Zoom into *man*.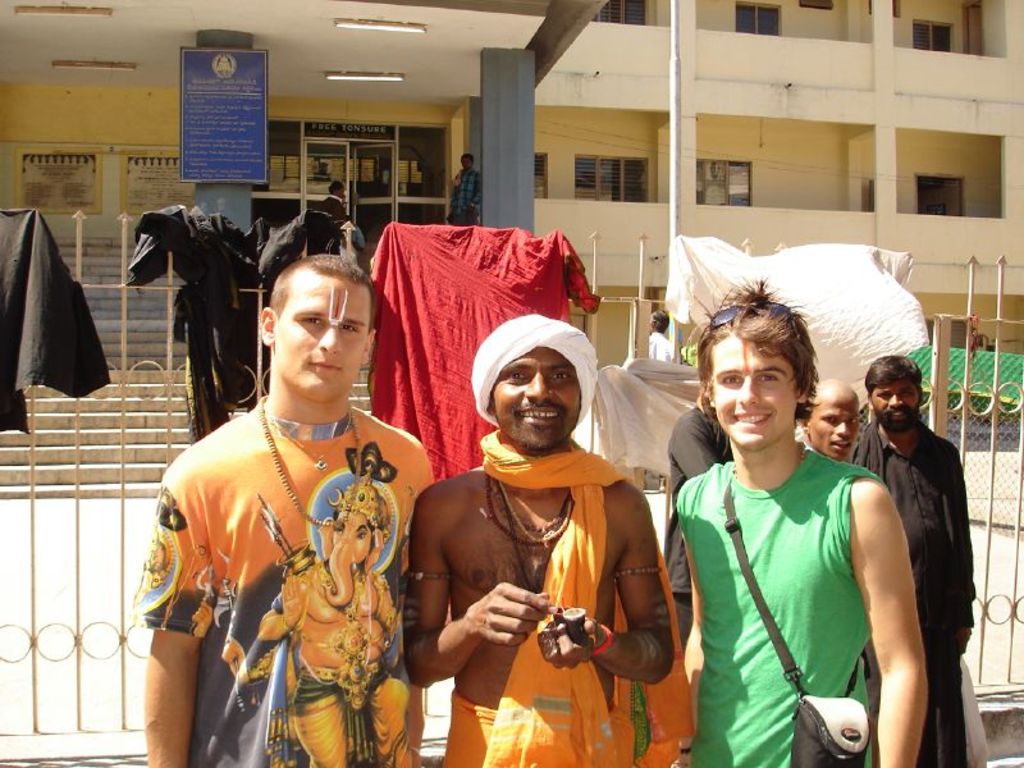
Zoom target: detection(666, 397, 736, 639).
